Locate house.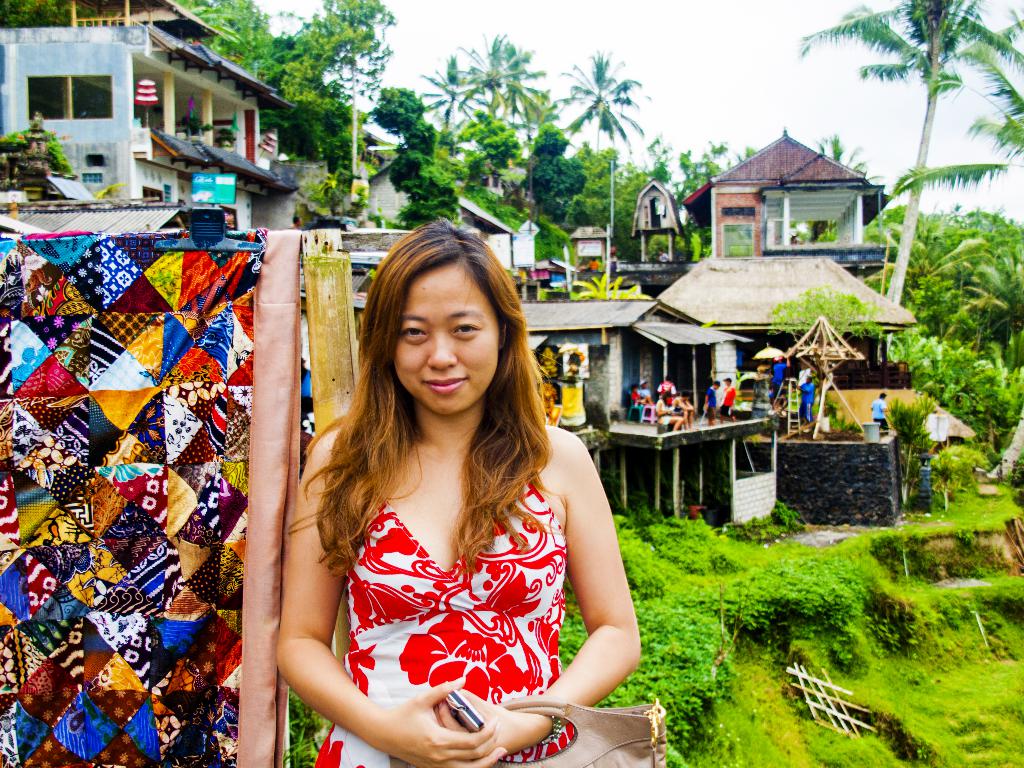
Bounding box: [518, 294, 789, 539].
